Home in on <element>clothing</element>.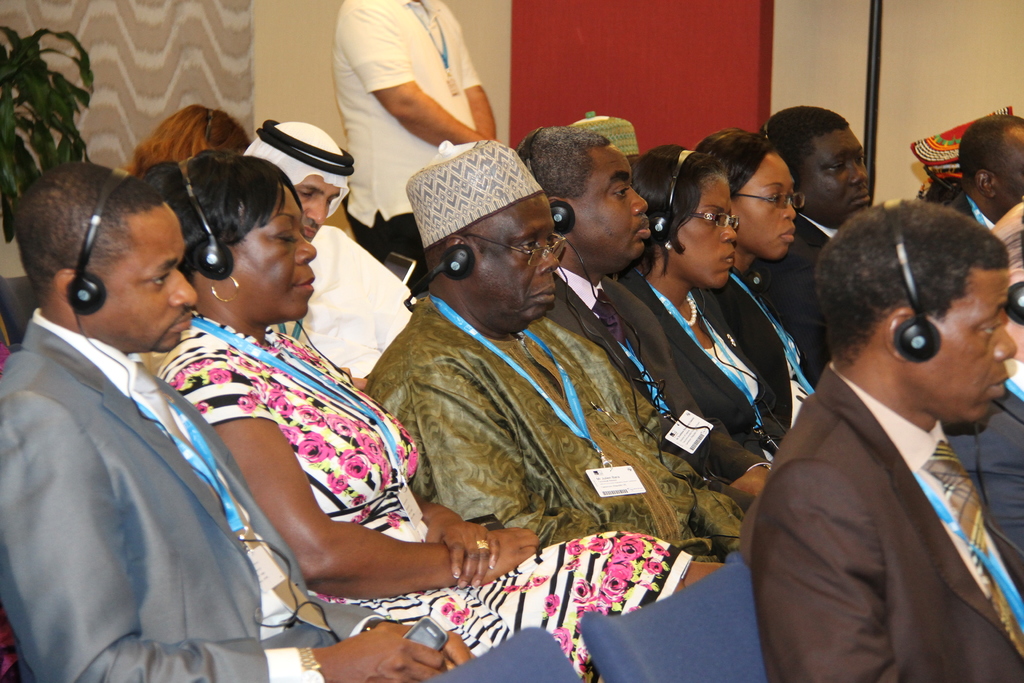
Homed in at {"x1": 753, "y1": 290, "x2": 1023, "y2": 682}.
